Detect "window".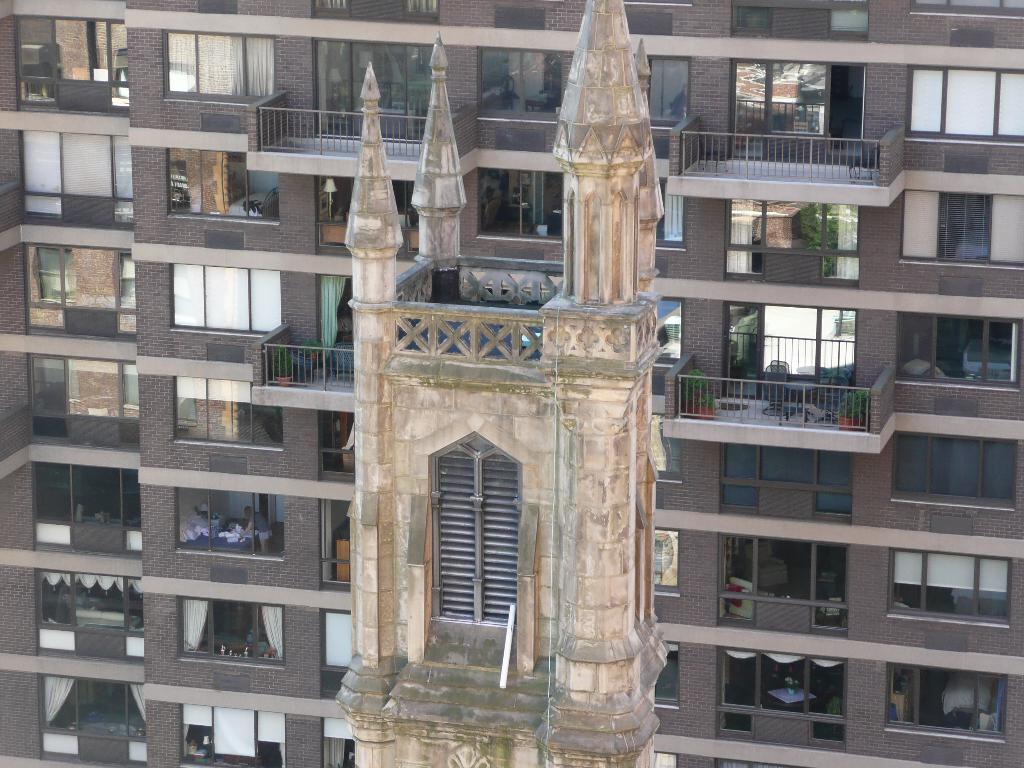
Detected at x1=715 y1=438 x2=855 y2=529.
